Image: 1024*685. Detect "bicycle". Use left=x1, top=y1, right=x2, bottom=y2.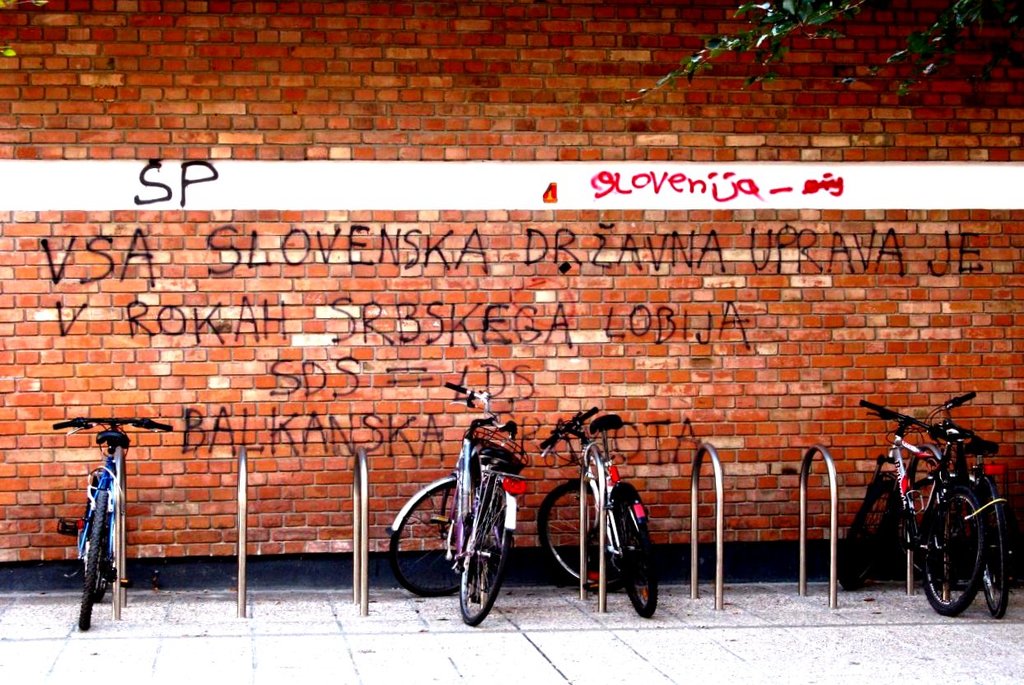
left=536, top=407, right=668, bottom=627.
